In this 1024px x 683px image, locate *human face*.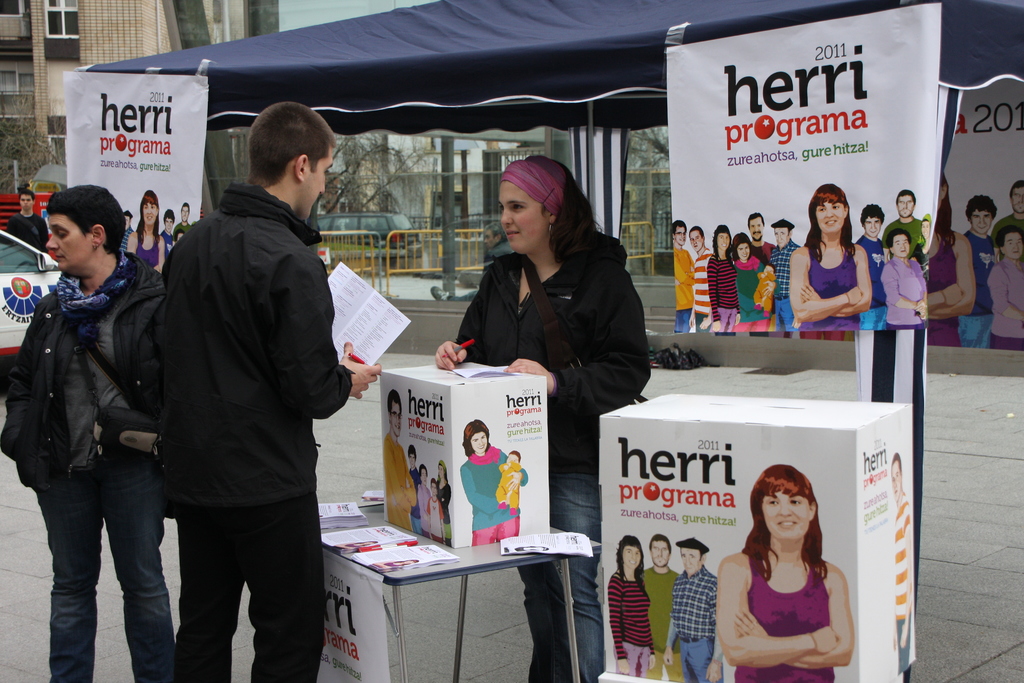
Bounding box: bbox=(738, 240, 751, 261).
